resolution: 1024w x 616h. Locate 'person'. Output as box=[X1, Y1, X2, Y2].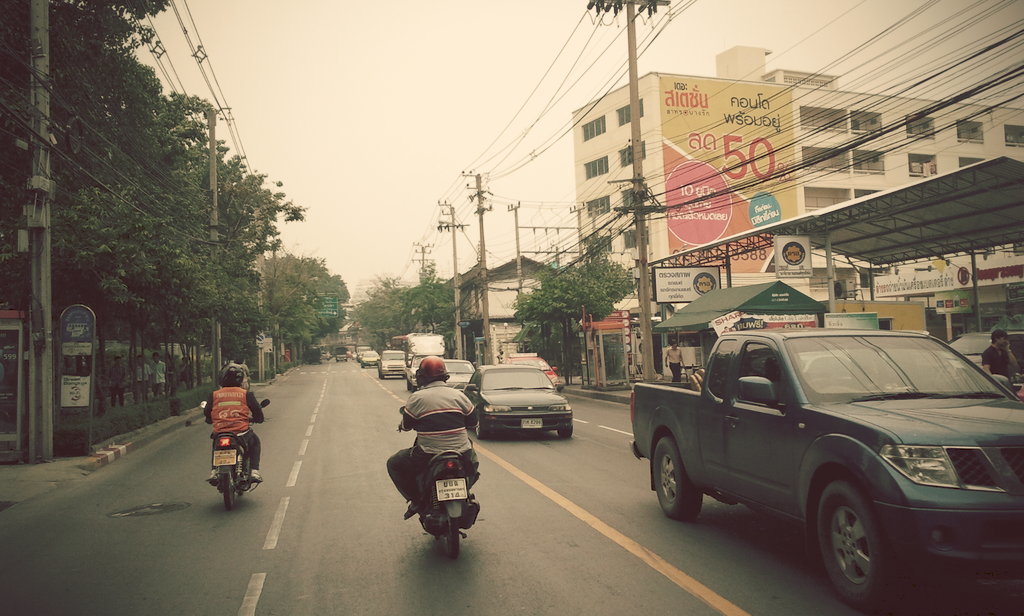
box=[380, 355, 484, 521].
